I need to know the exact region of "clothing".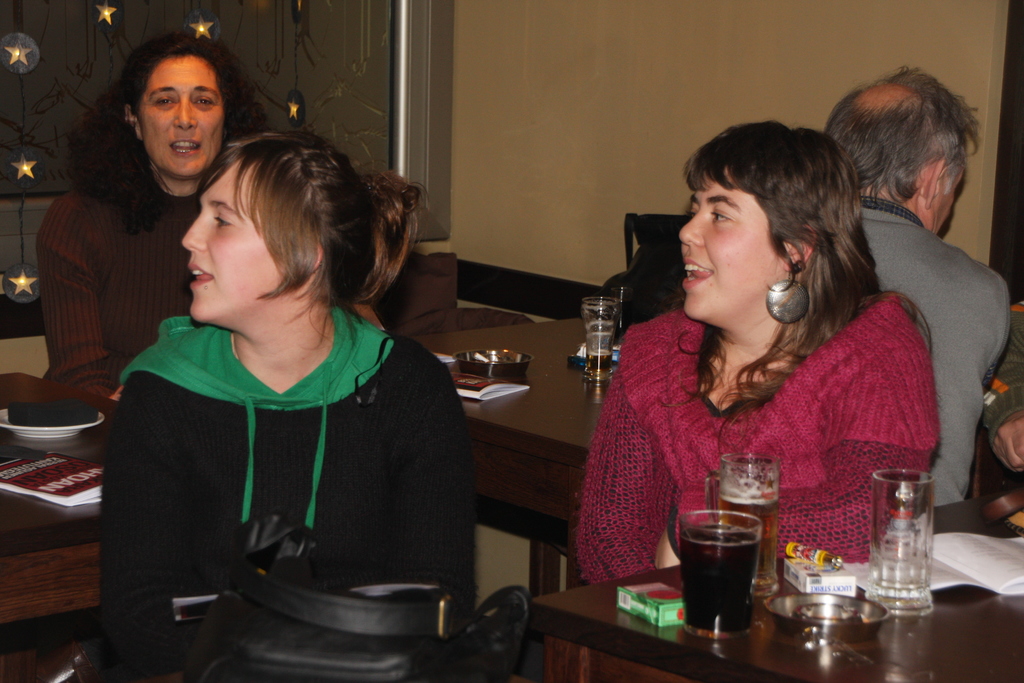
Region: bbox=[81, 273, 479, 653].
